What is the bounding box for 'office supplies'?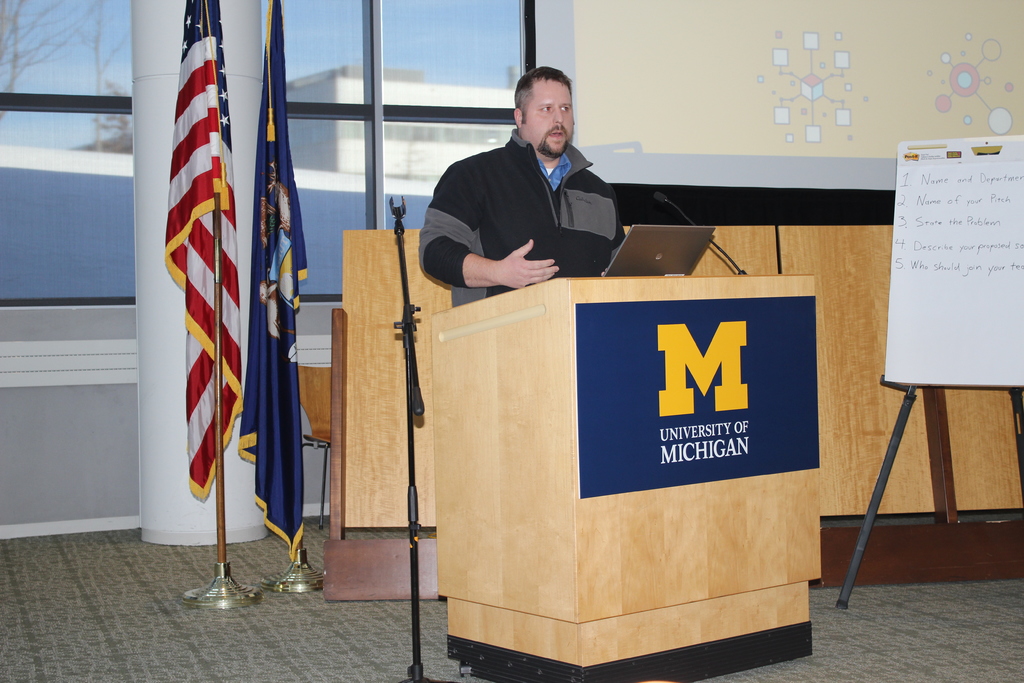
x1=698, y1=229, x2=1021, y2=587.
